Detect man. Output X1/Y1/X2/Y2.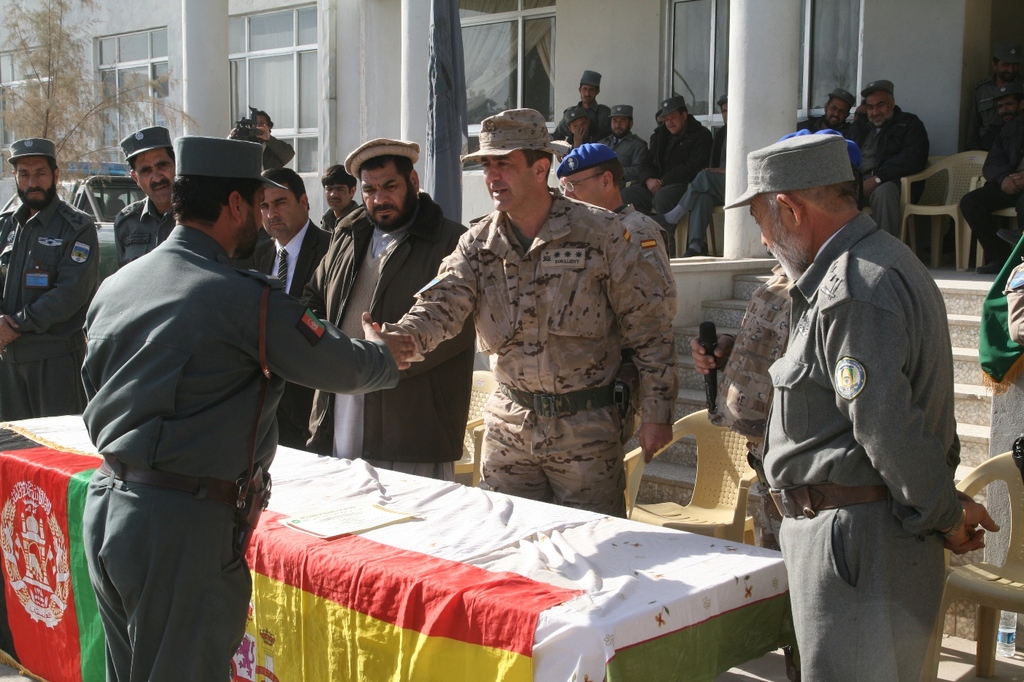
620/96/711/252.
